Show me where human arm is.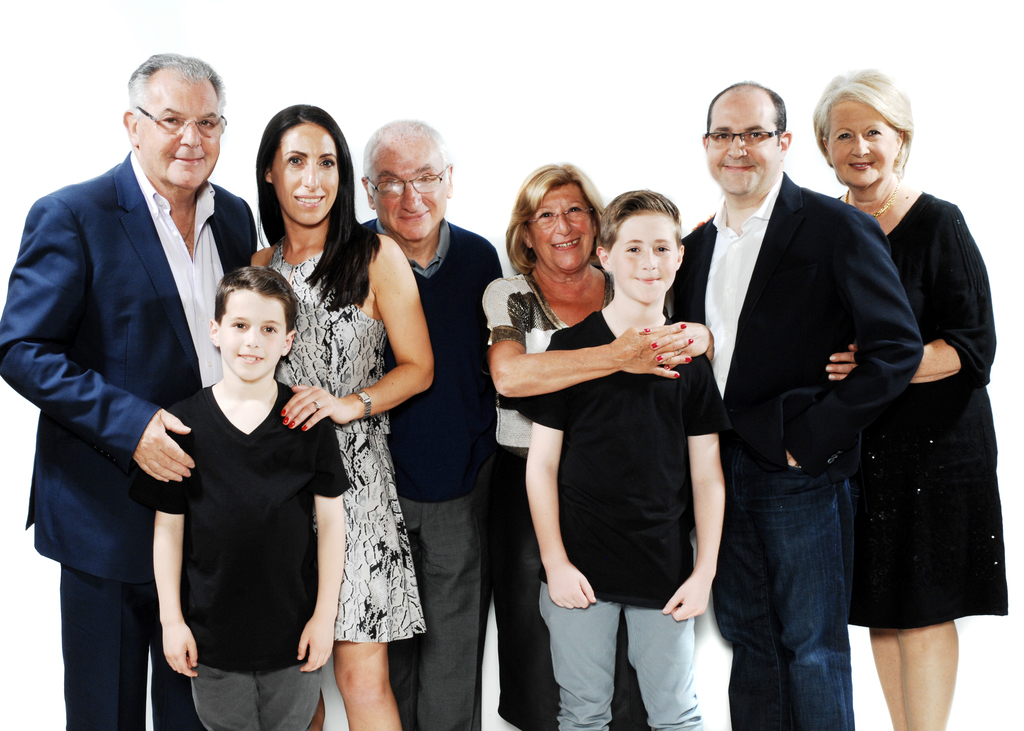
human arm is at [489,302,687,427].
